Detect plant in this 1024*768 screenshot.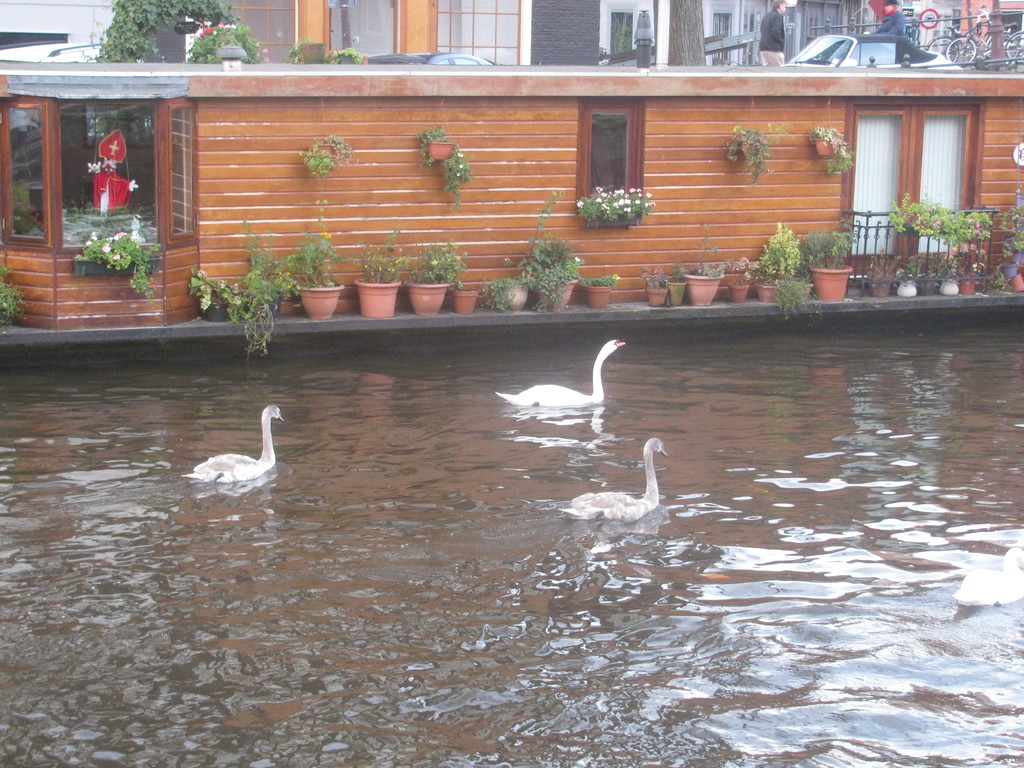
Detection: {"left": 285, "top": 202, "right": 353, "bottom": 292}.
